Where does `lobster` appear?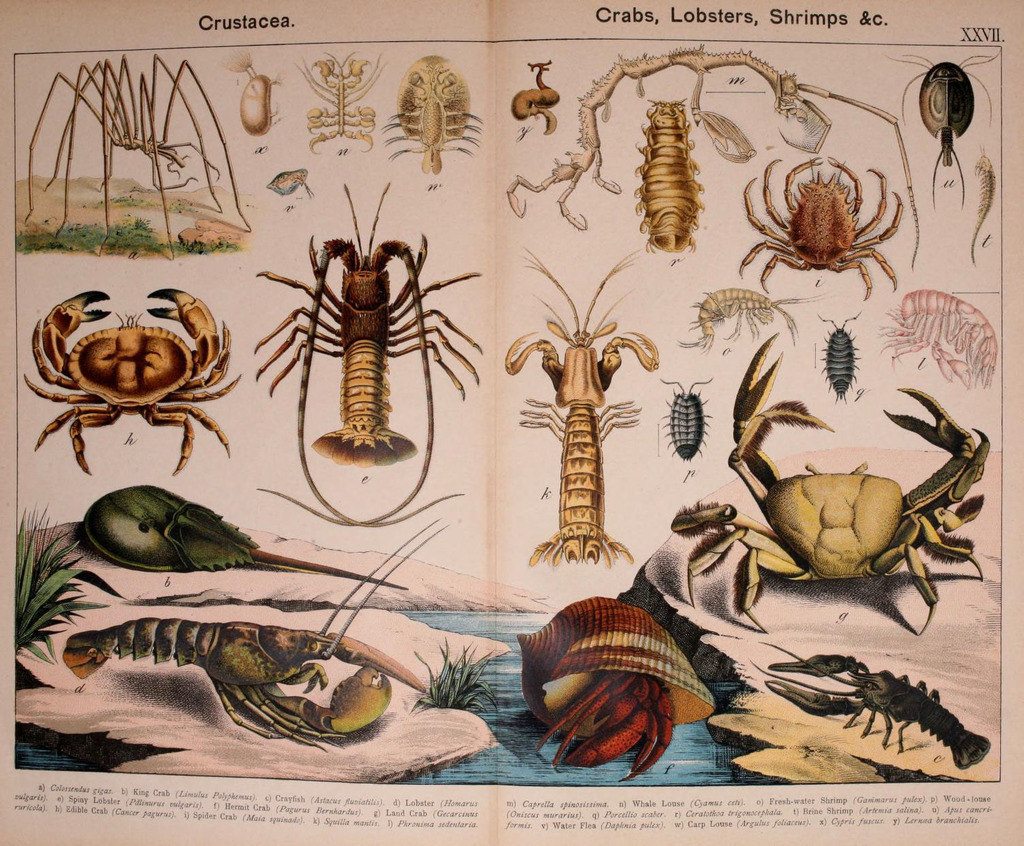
Appears at (750, 650, 1001, 758).
